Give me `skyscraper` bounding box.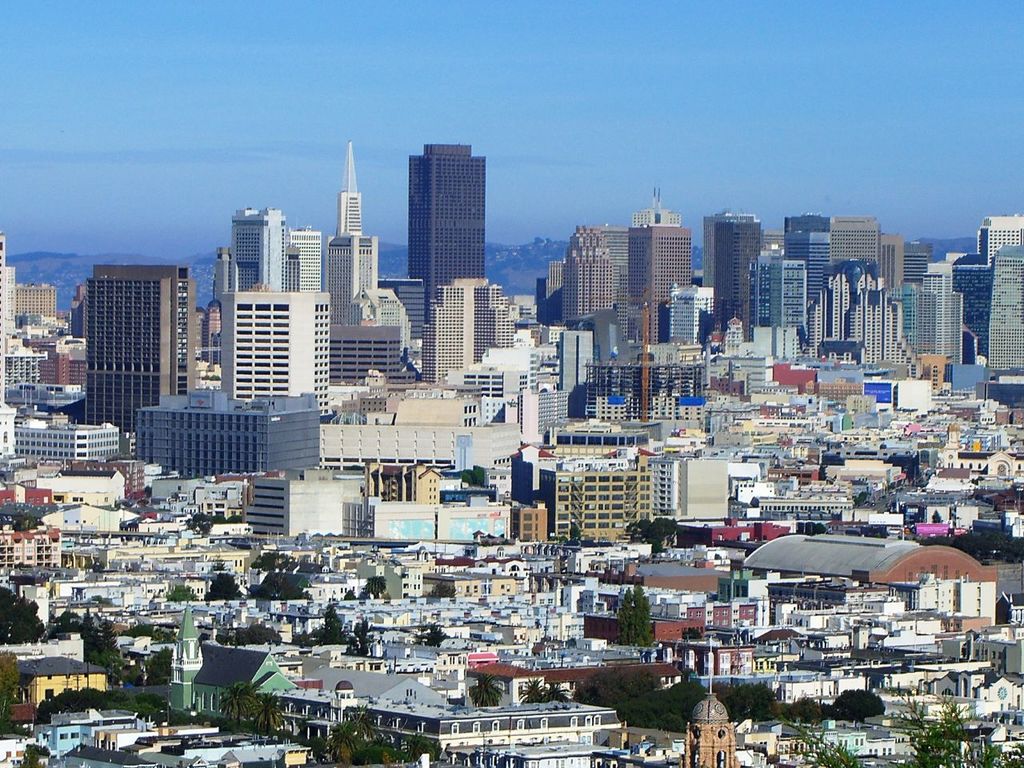
left=131, top=378, right=315, bottom=488.
